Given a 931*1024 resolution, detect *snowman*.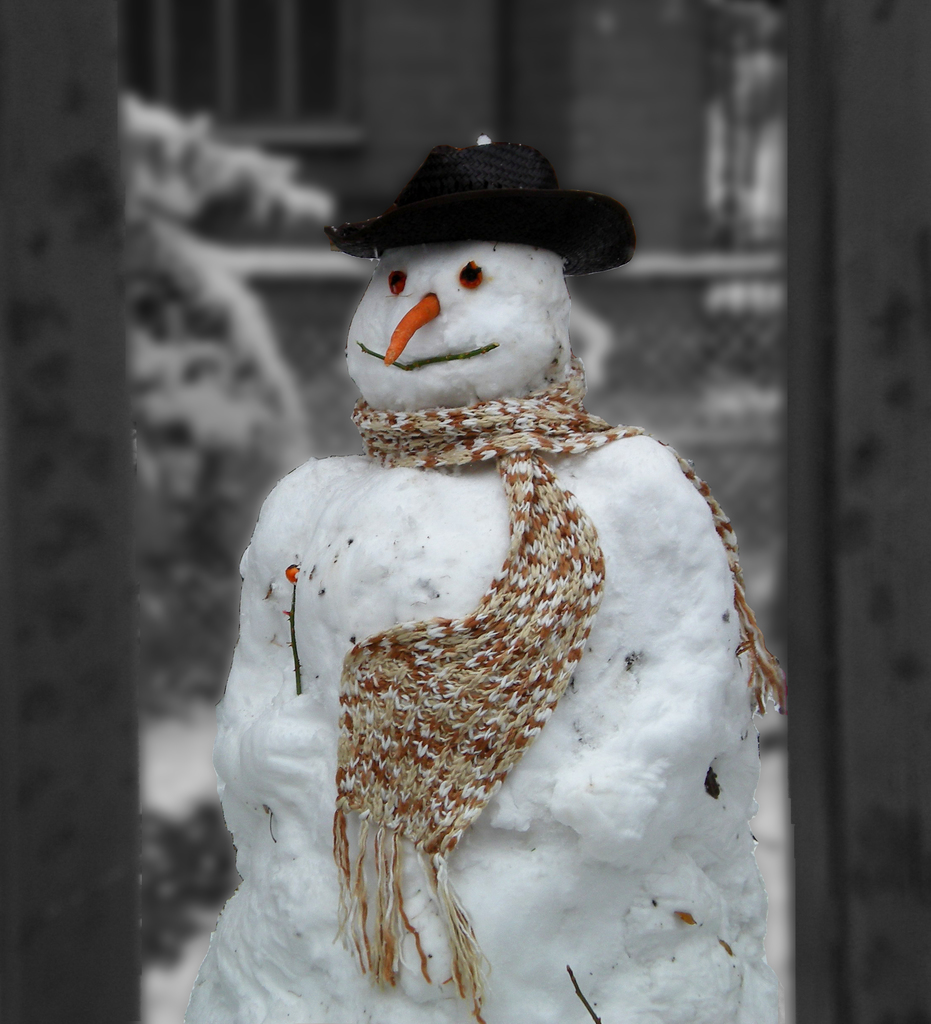
<region>181, 140, 792, 1023</region>.
